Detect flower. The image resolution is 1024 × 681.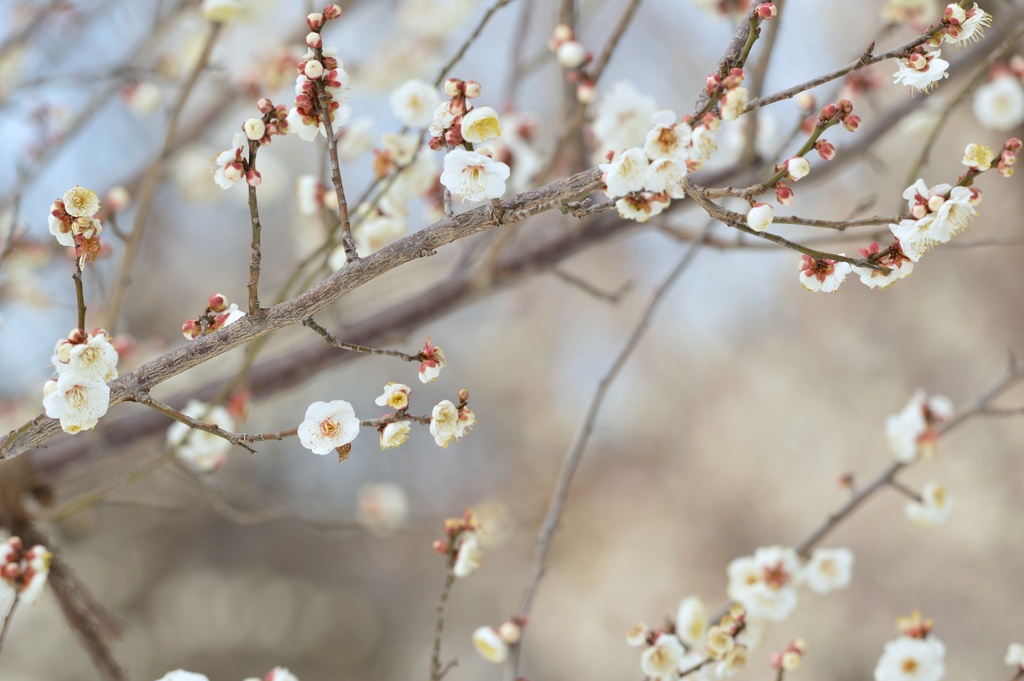
{"left": 884, "top": 384, "right": 956, "bottom": 458}.
